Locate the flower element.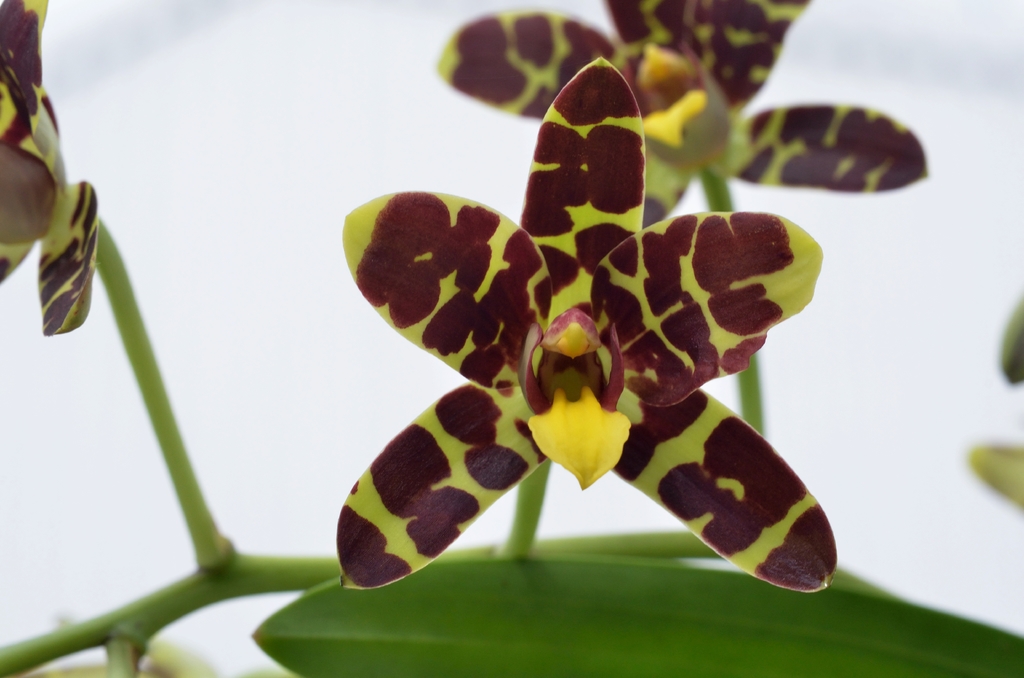
Element bbox: [321,17,845,632].
